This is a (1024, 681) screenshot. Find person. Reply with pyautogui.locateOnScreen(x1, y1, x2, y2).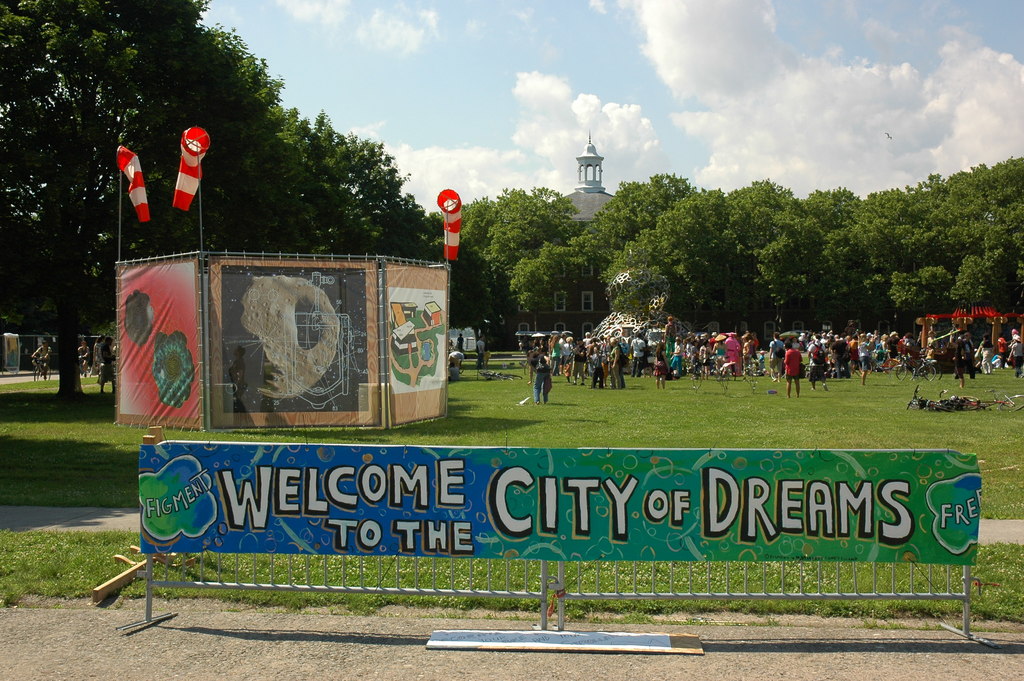
pyautogui.locateOnScreen(669, 338, 683, 375).
